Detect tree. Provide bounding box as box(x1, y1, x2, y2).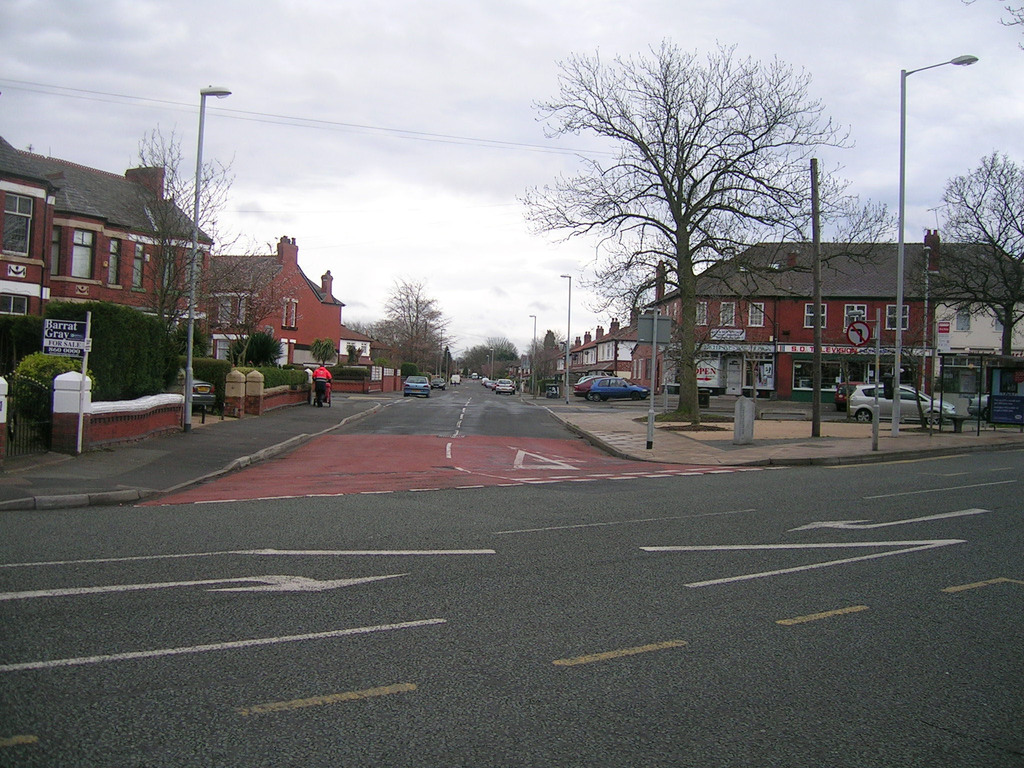
box(527, 327, 573, 372).
